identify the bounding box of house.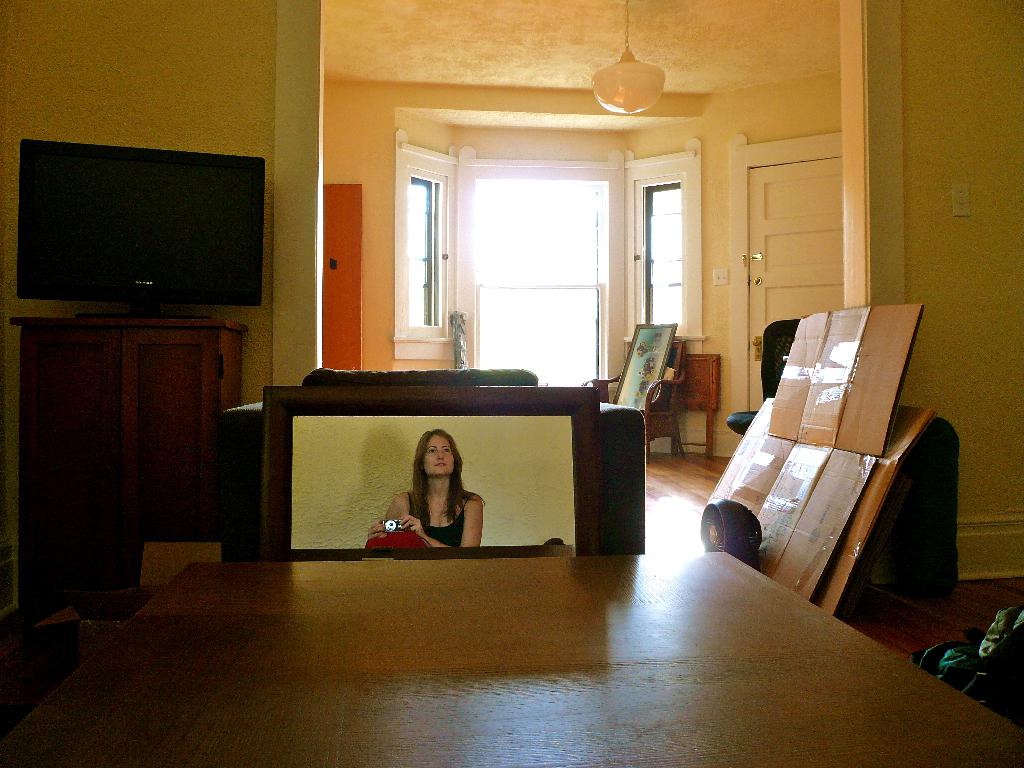
box=[0, 0, 1023, 767].
